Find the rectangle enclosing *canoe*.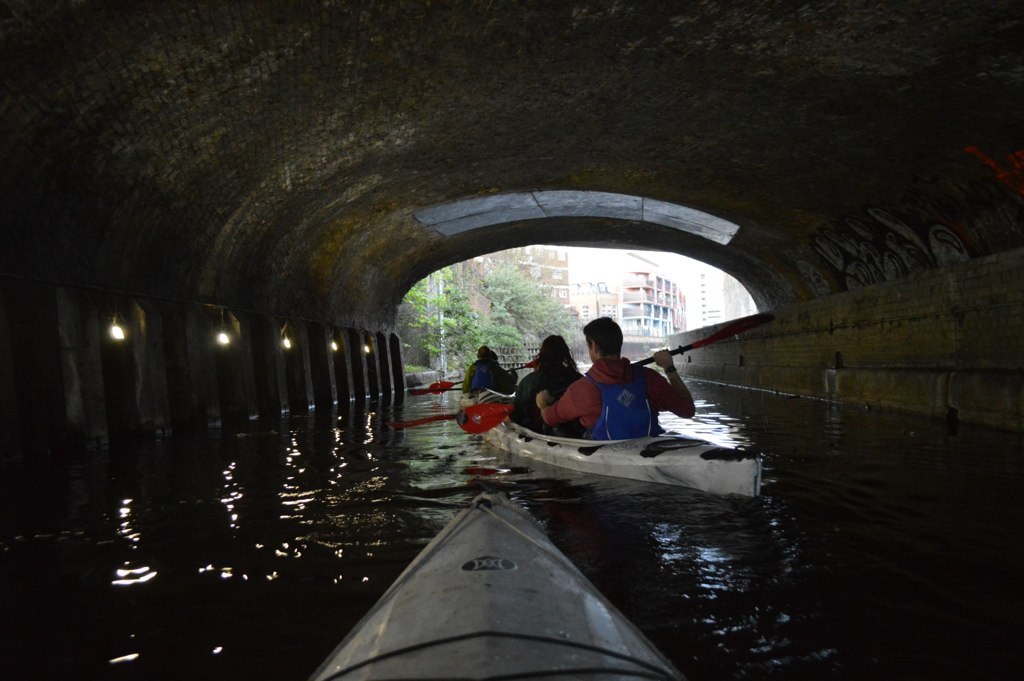
493/388/761/491.
